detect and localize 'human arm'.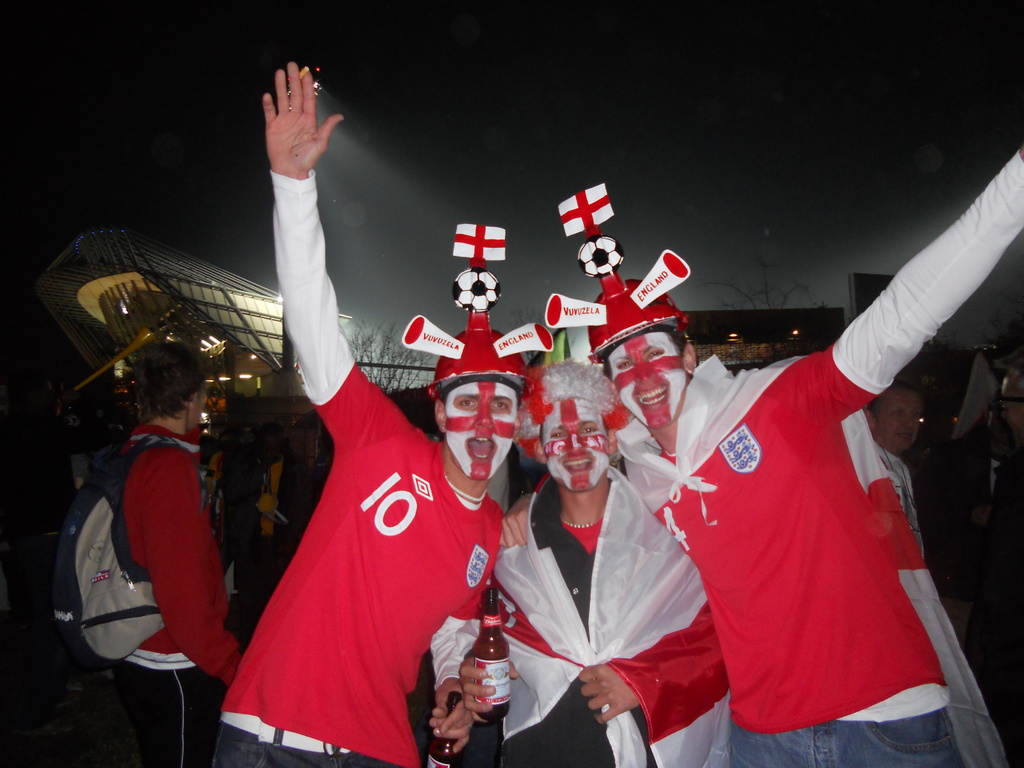
Localized at l=460, t=627, r=525, b=722.
